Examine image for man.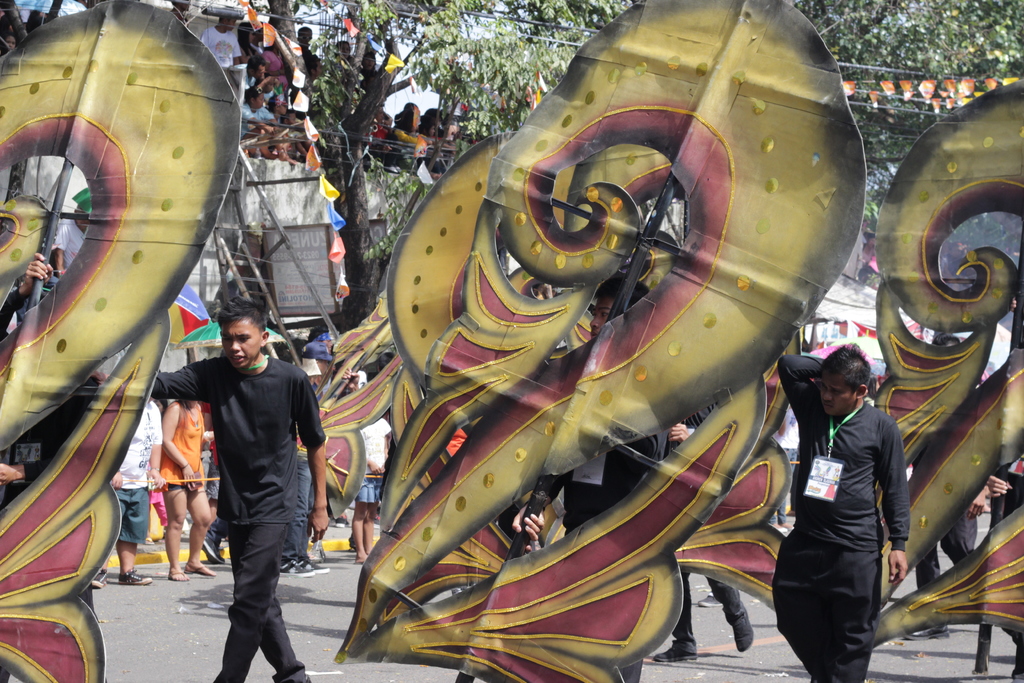
Examination result: <region>770, 342, 910, 682</region>.
